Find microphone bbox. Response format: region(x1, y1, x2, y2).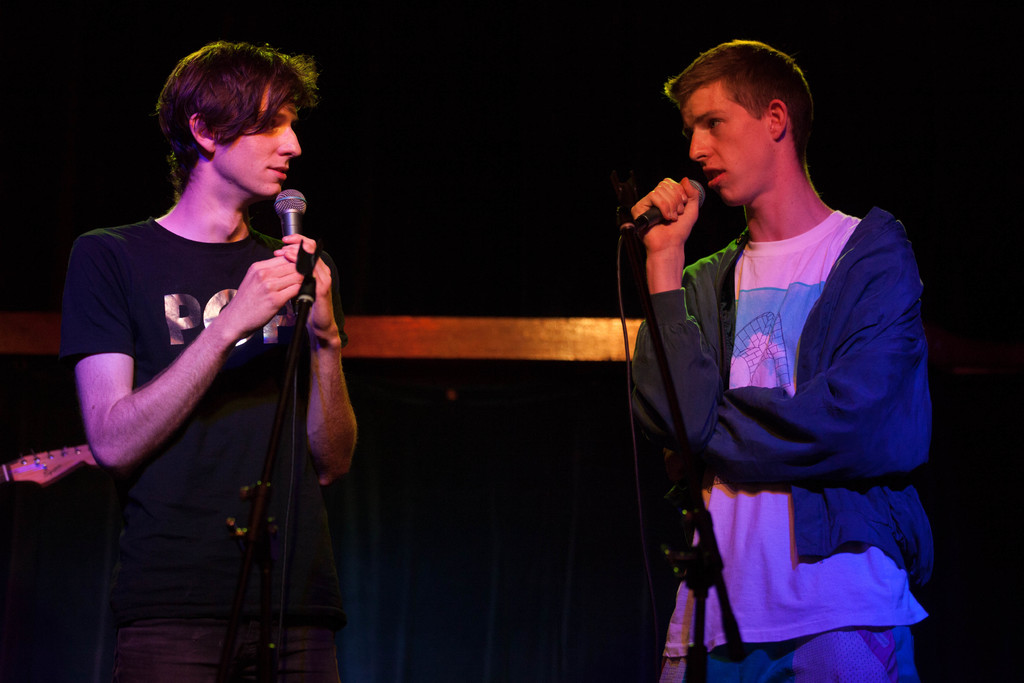
region(619, 178, 703, 240).
